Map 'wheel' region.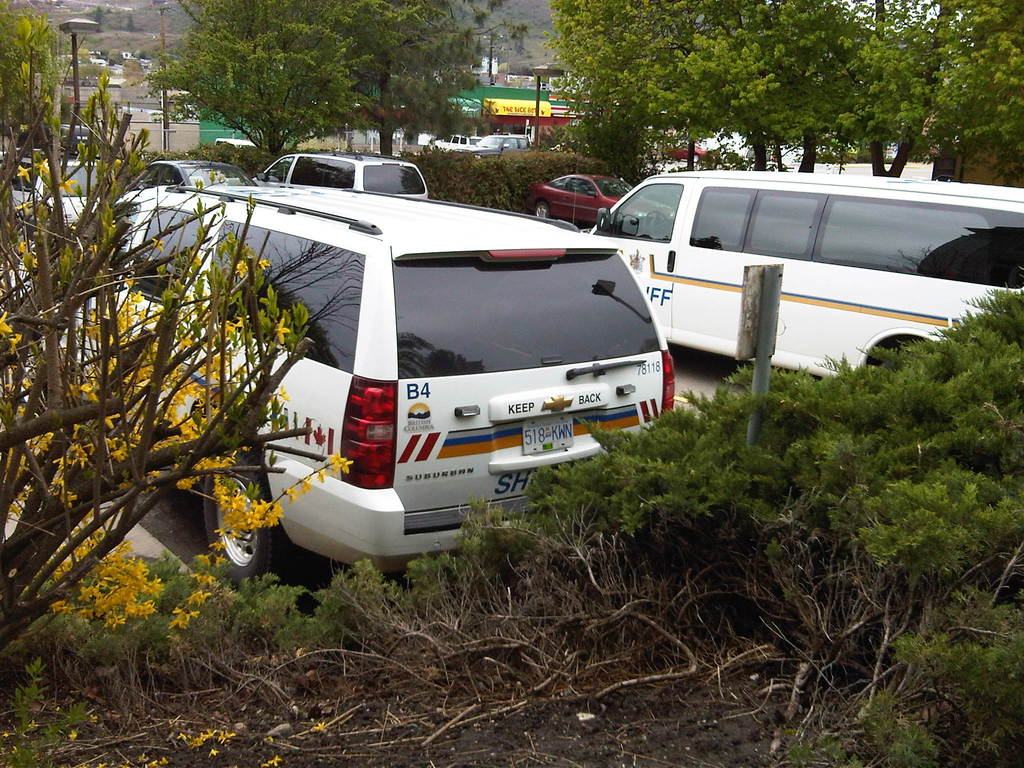
Mapped to BBox(202, 445, 290, 582).
